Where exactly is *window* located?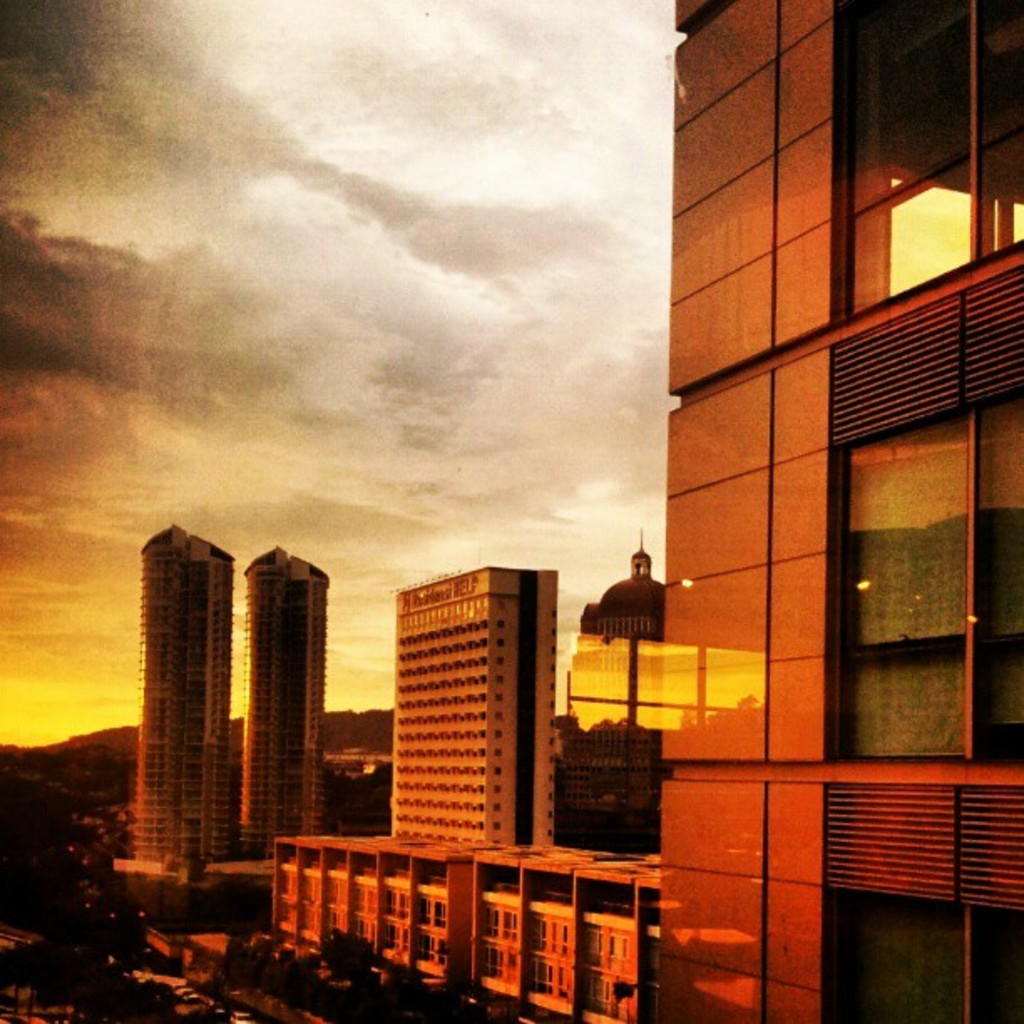
Its bounding box is (497, 910, 515, 942).
